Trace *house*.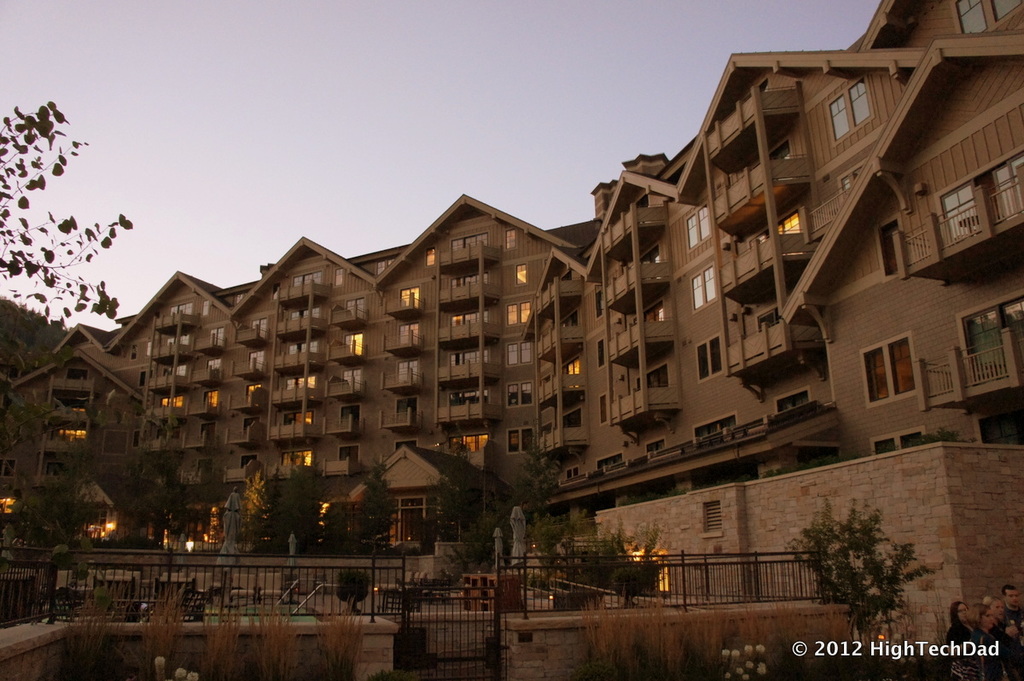
Traced to box=[579, 172, 682, 486].
